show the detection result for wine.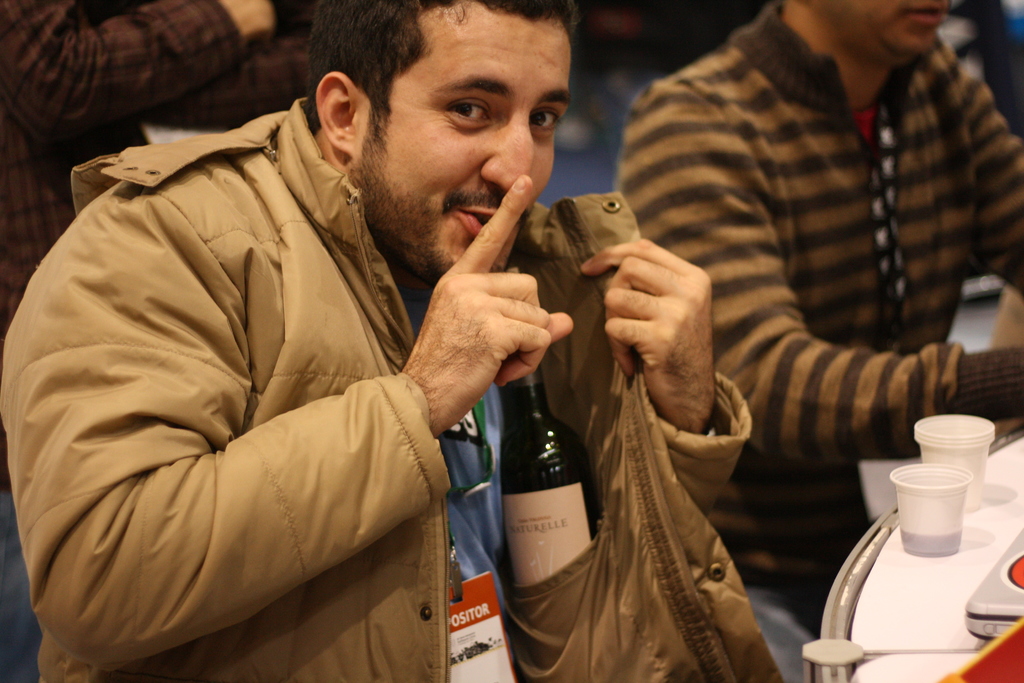
[left=498, top=334, right=600, bottom=600].
